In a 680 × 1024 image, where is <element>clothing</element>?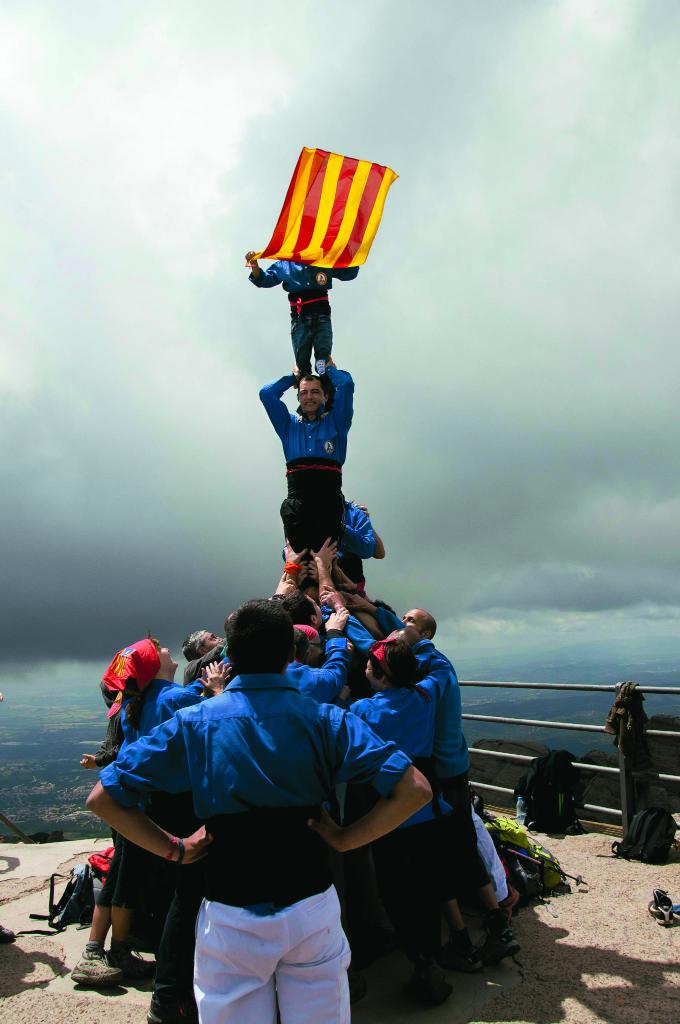
select_region(130, 646, 398, 1003).
